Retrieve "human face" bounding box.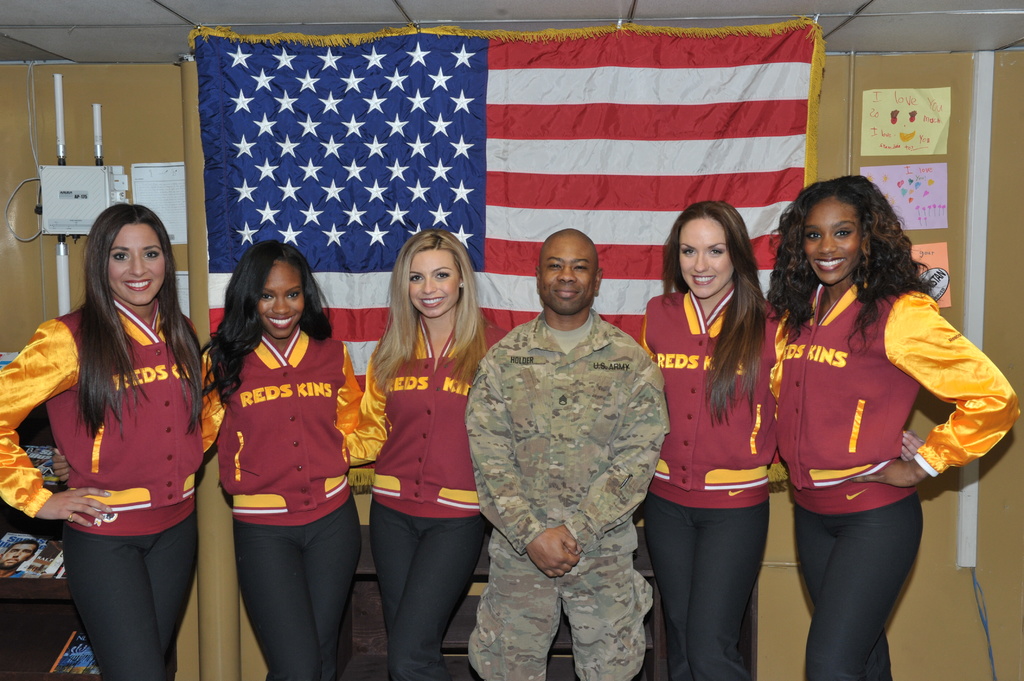
Bounding box: [676,214,734,292].
